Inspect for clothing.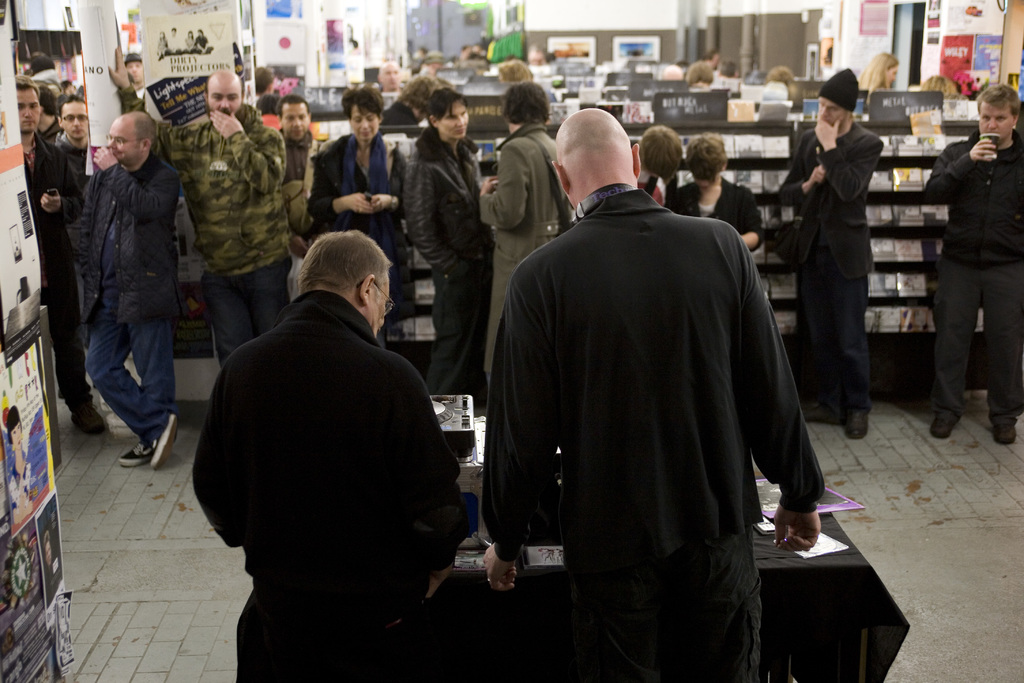
Inspection: rect(776, 117, 885, 409).
